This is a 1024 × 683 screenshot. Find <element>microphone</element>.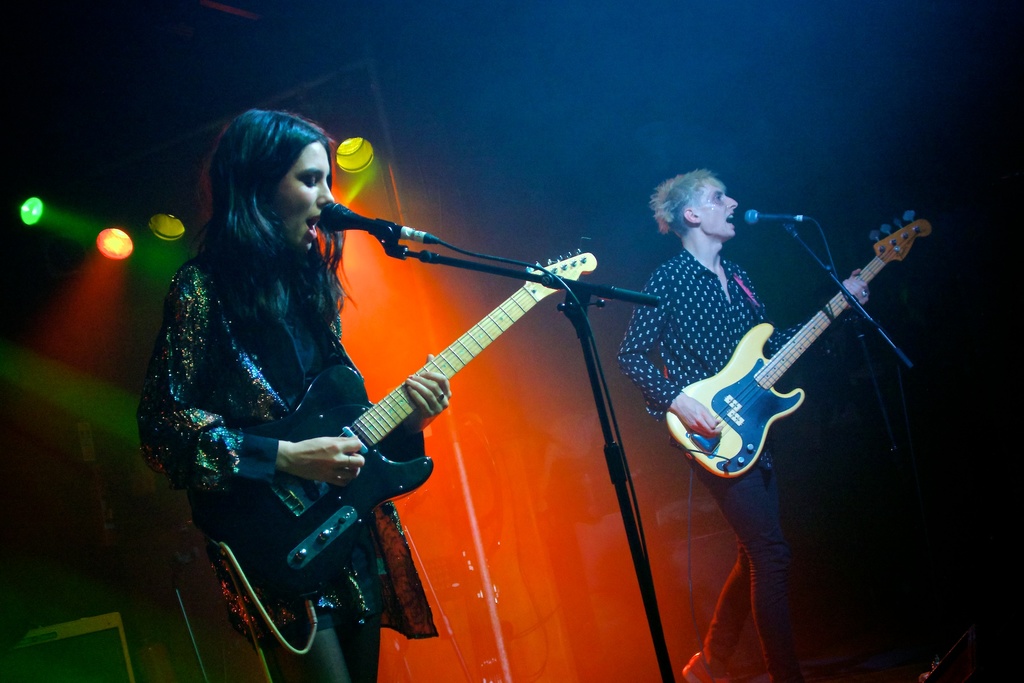
Bounding box: (743,208,796,222).
